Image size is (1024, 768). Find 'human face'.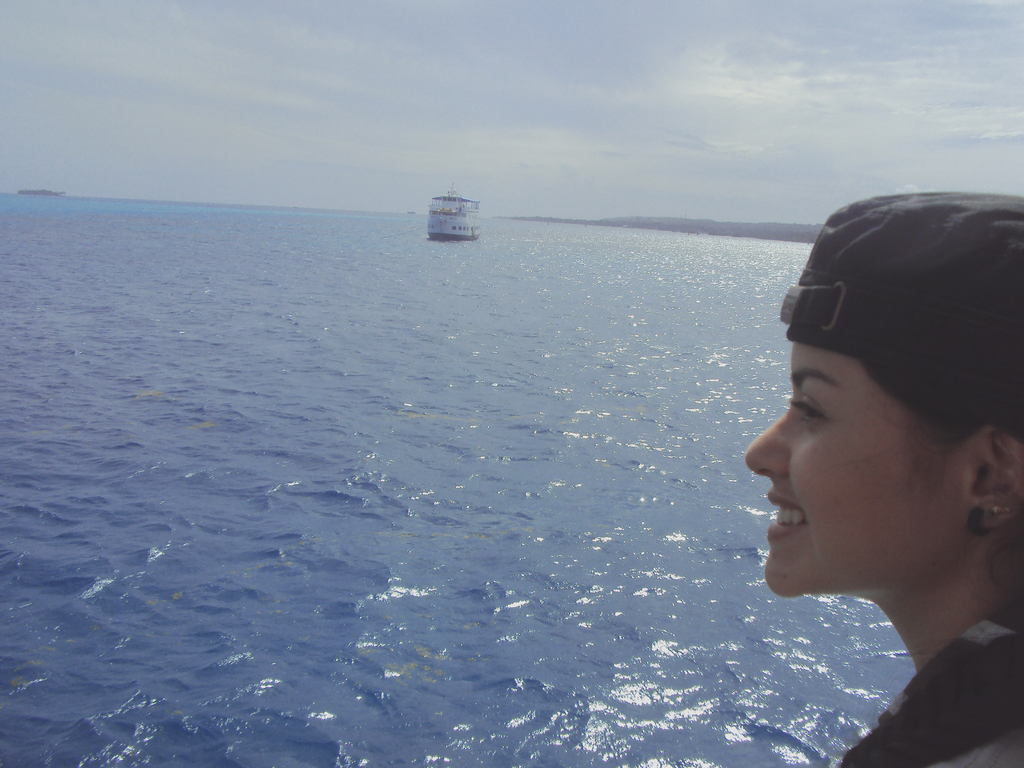
crop(746, 345, 980, 600).
